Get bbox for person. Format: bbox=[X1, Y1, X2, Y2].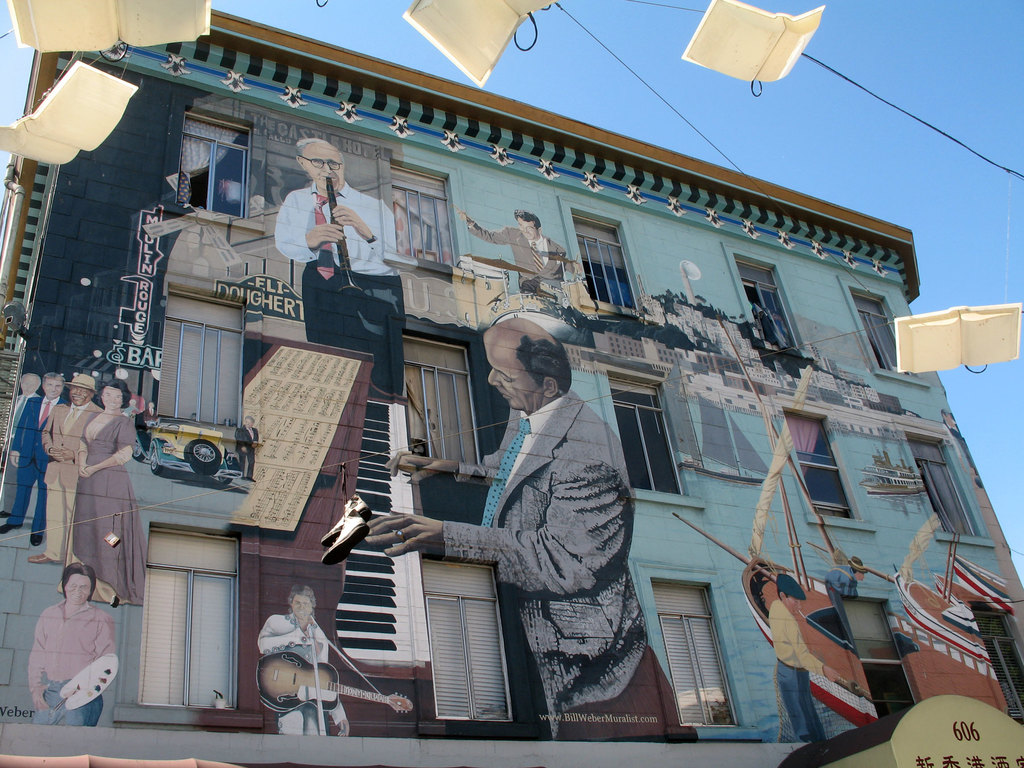
bbox=[271, 129, 402, 398].
